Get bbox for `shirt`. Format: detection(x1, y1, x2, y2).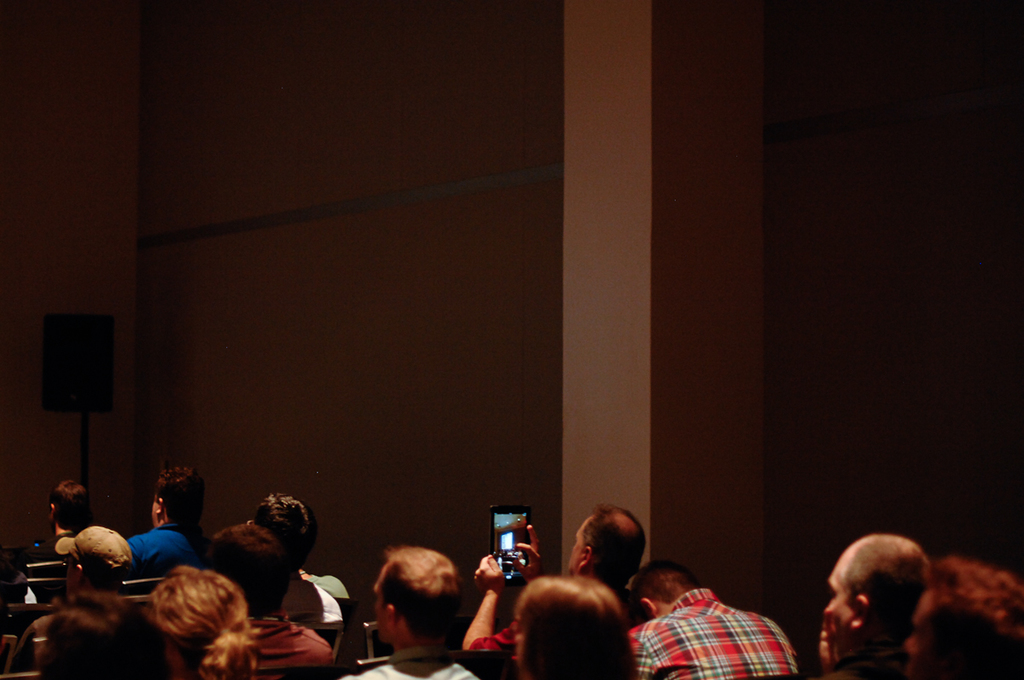
detection(124, 521, 203, 565).
